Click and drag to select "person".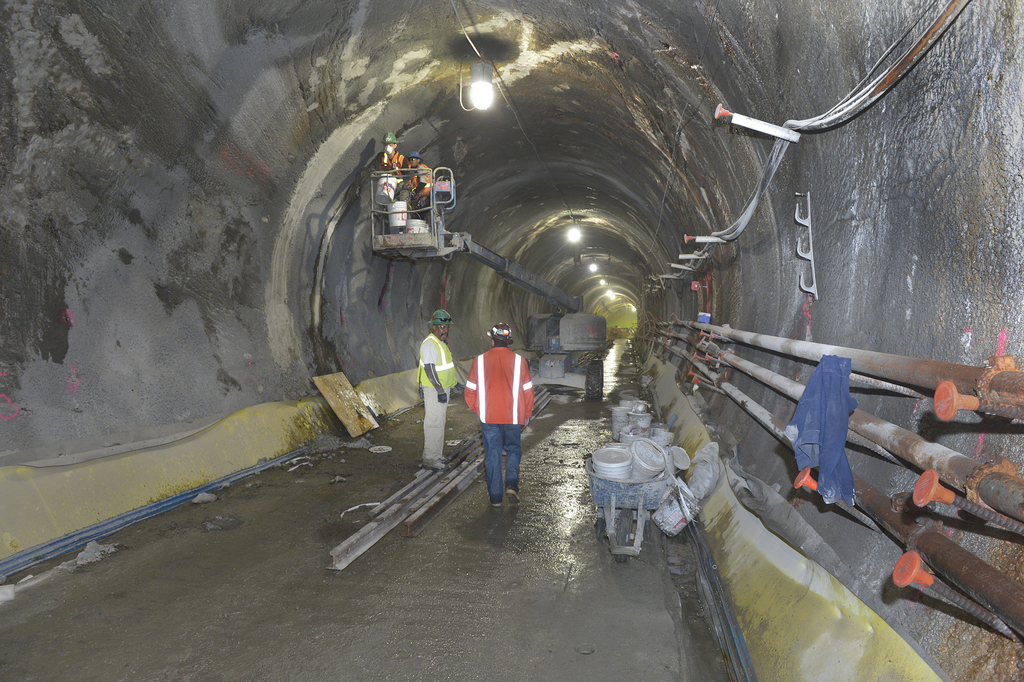
Selection: (left=406, top=152, right=440, bottom=215).
